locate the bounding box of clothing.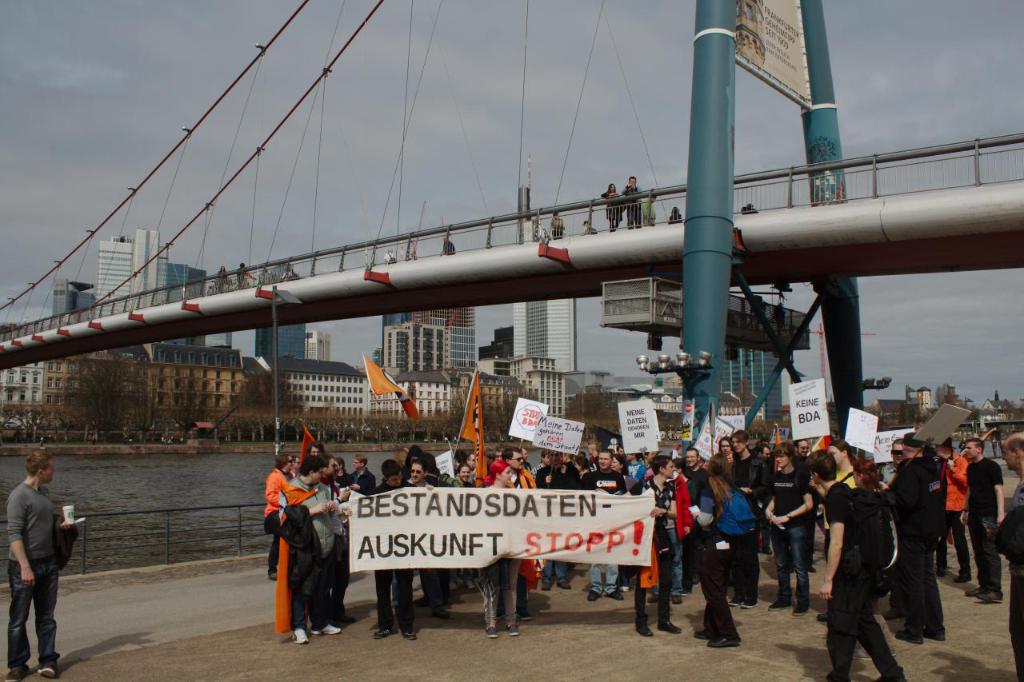
Bounding box: <box>948,456,973,579</box>.
